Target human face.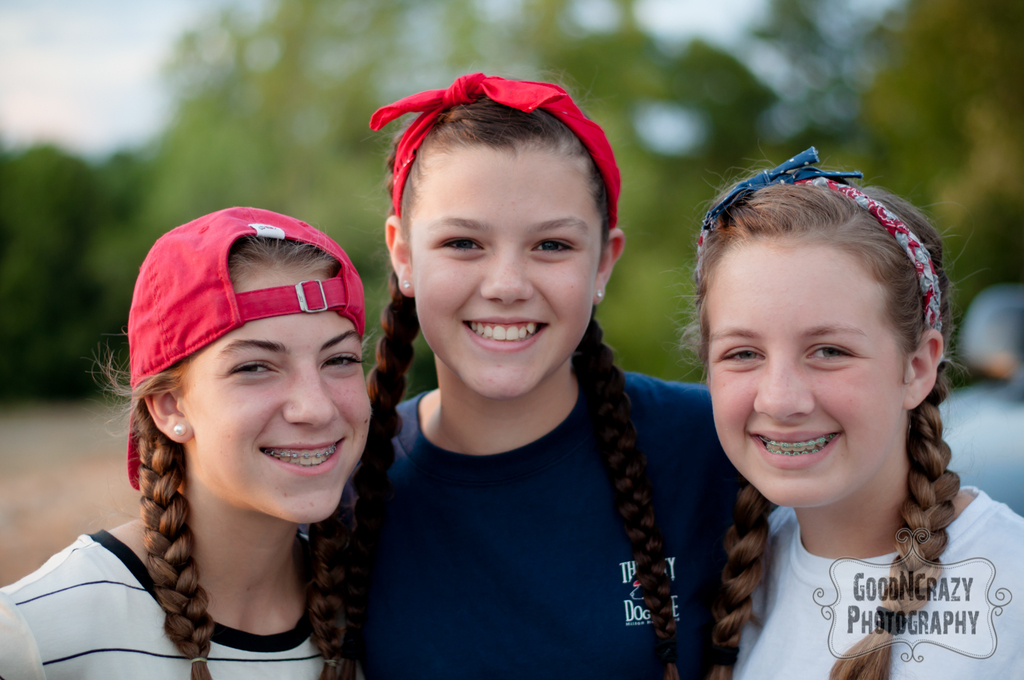
Target region: [414,142,599,410].
